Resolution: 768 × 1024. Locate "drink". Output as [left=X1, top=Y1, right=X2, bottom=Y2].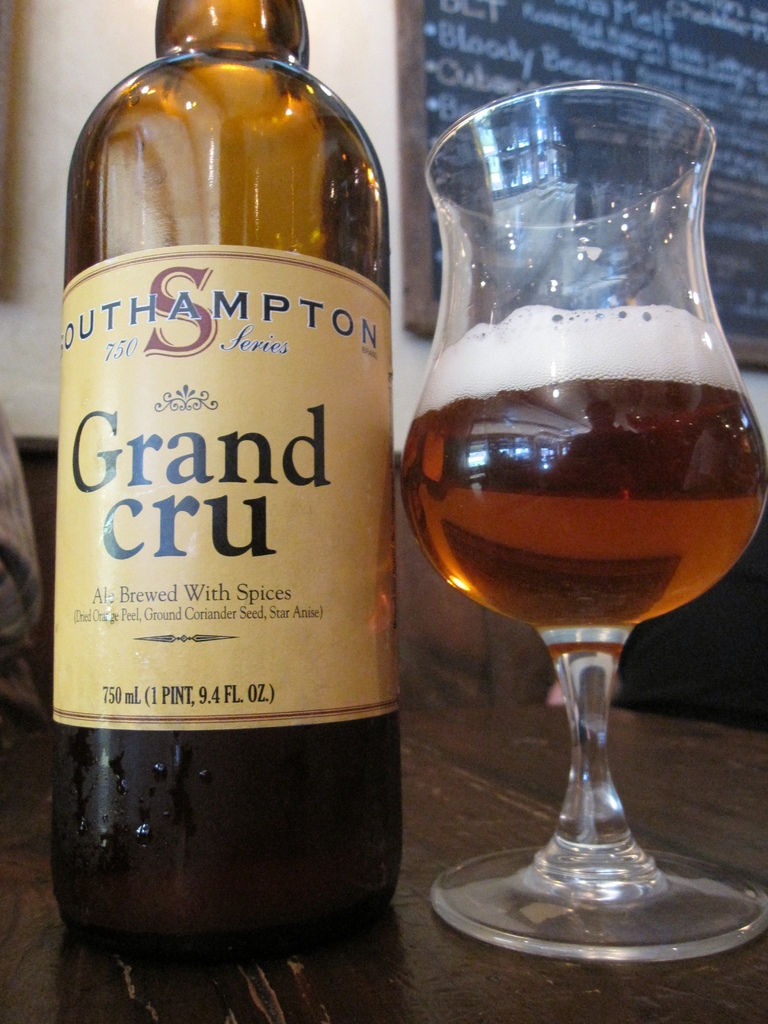
[left=396, top=306, right=767, bottom=621].
